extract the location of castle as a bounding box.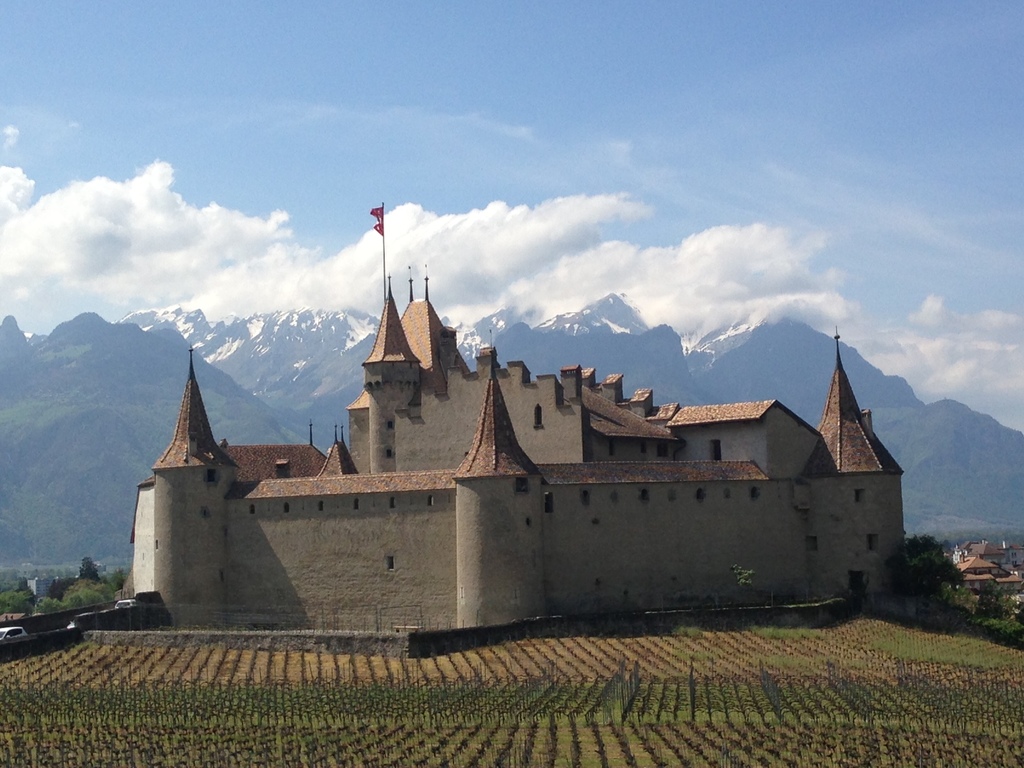
locate(111, 196, 911, 664).
